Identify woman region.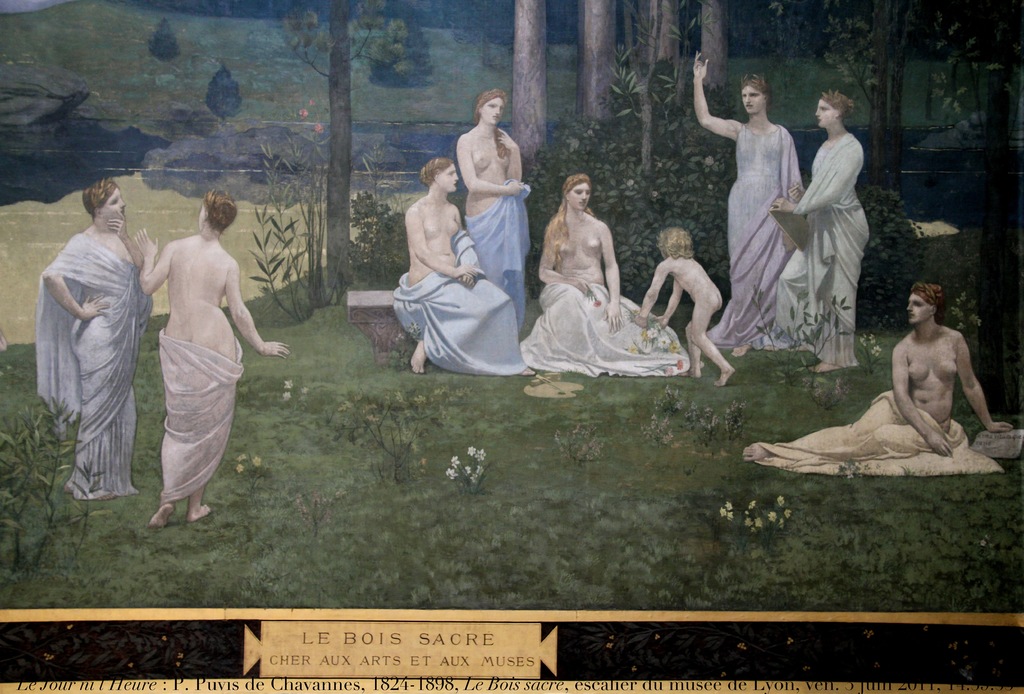
Region: bbox=(741, 280, 1023, 479).
